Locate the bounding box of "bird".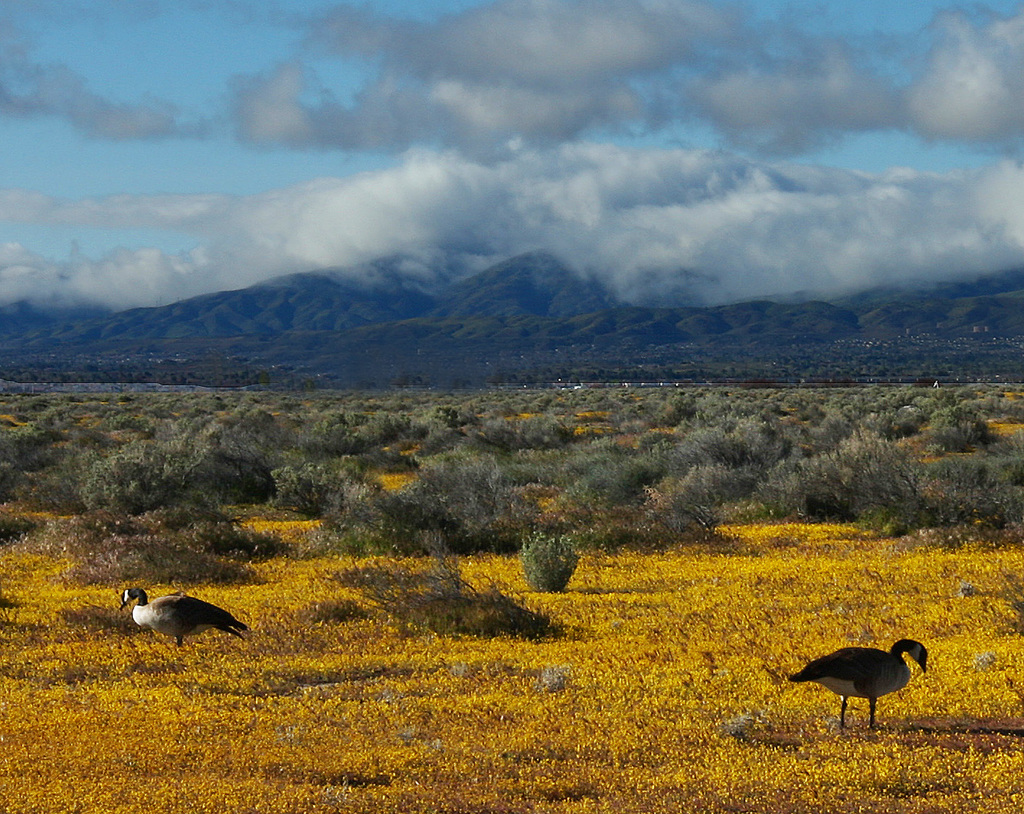
Bounding box: bbox=(115, 586, 248, 648).
